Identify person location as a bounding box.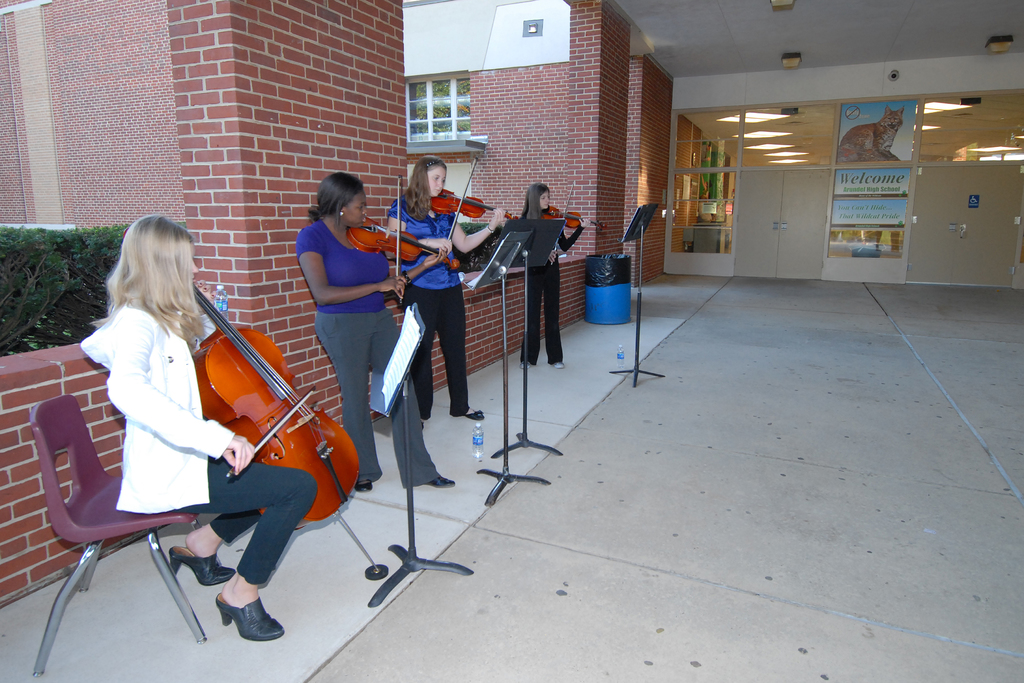
x1=970 y1=197 x2=979 y2=206.
